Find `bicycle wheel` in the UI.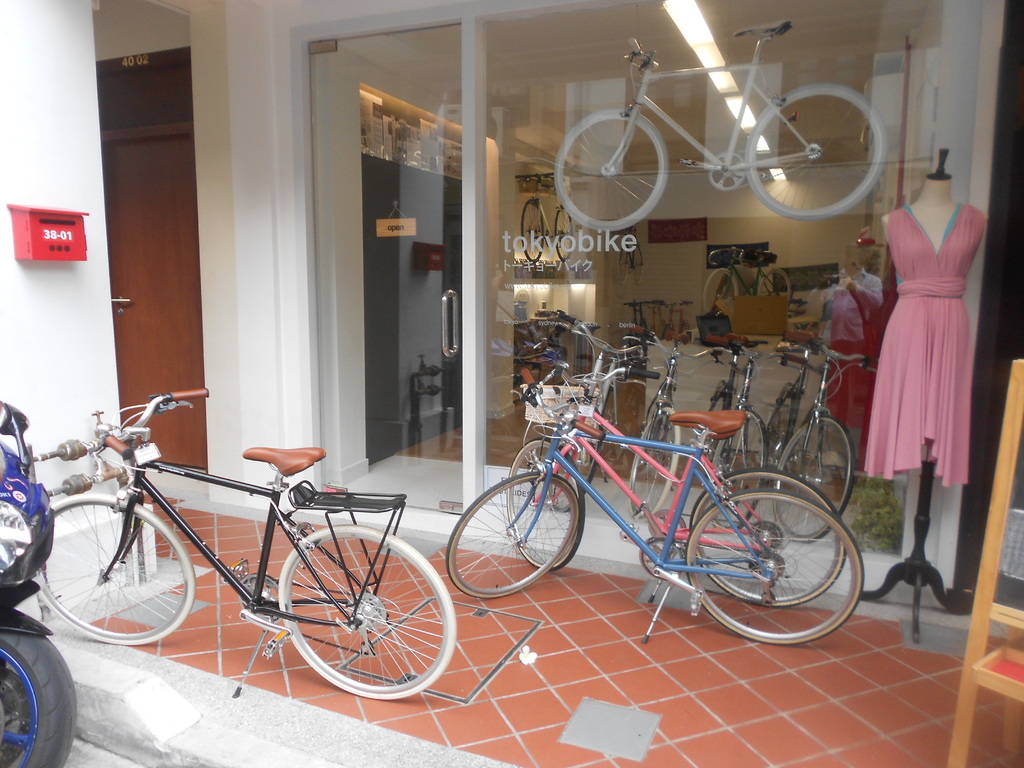
UI element at (x1=557, y1=108, x2=666, y2=237).
